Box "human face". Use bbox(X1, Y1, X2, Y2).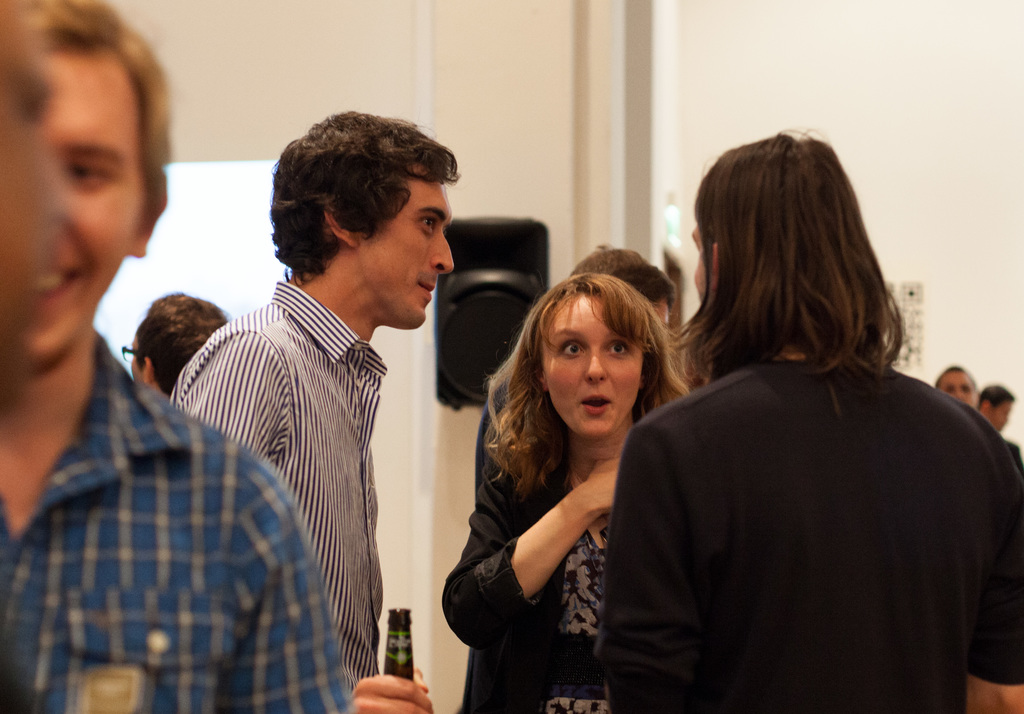
bbox(358, 159, 456, 332).
